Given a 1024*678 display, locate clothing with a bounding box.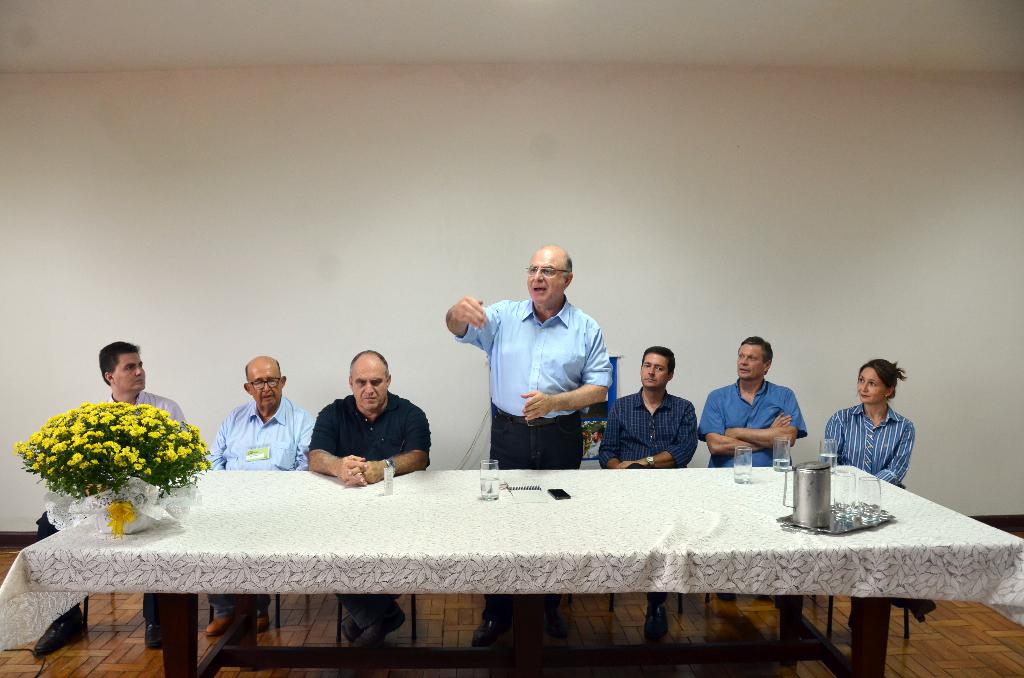
Located: [x1=450, y1=292, x2=615, y2=414].
